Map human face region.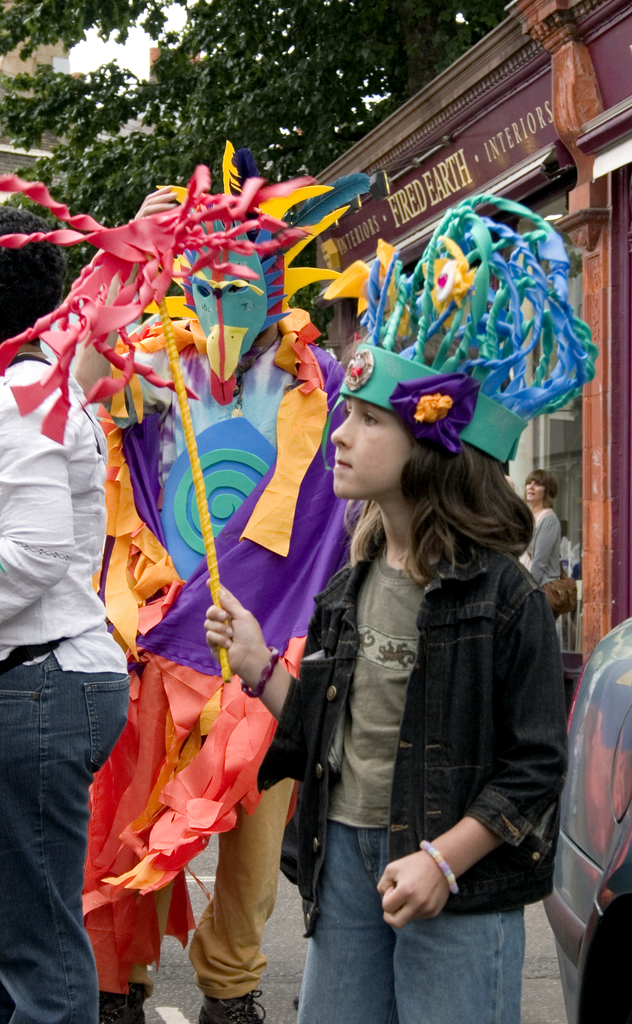
Mapped to <region>324, 385, 415, 496</region>.
